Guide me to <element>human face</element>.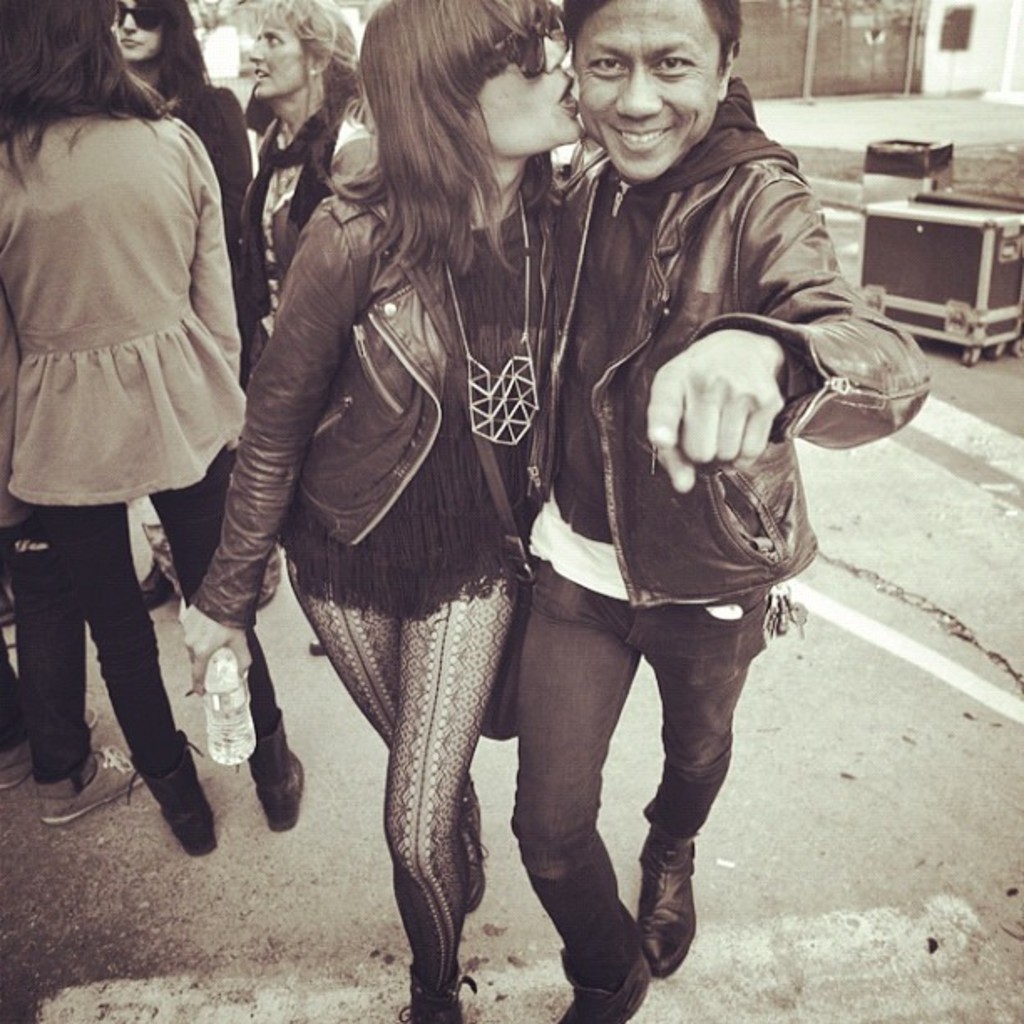
Guidance: BBox(112, 0, 167, 57).
